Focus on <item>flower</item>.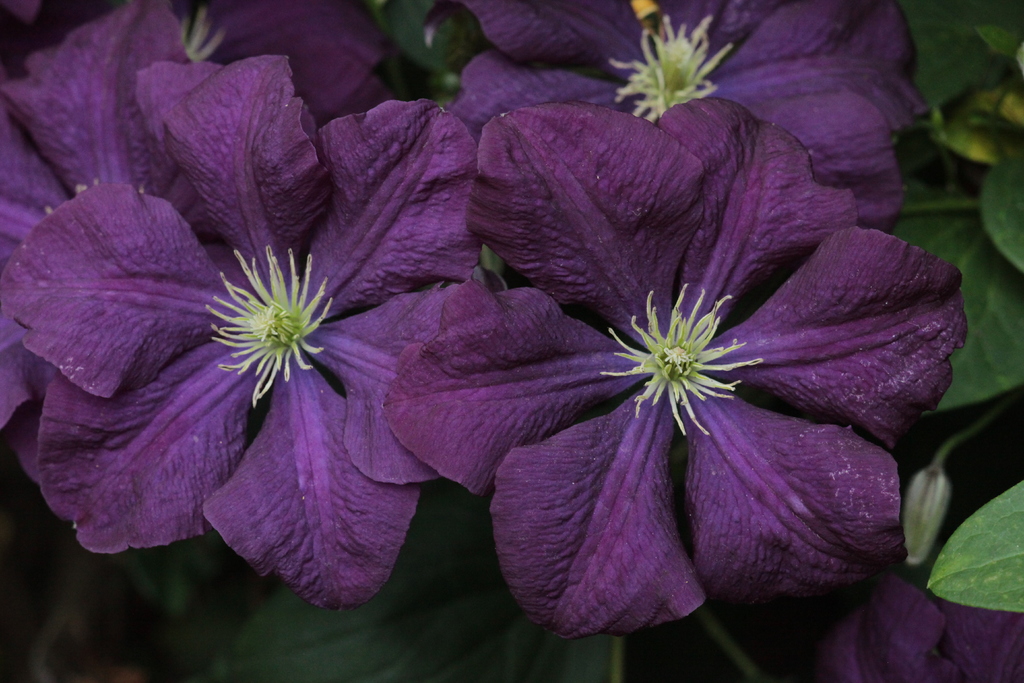
Focused at detection(0, 0, 420, 126).
